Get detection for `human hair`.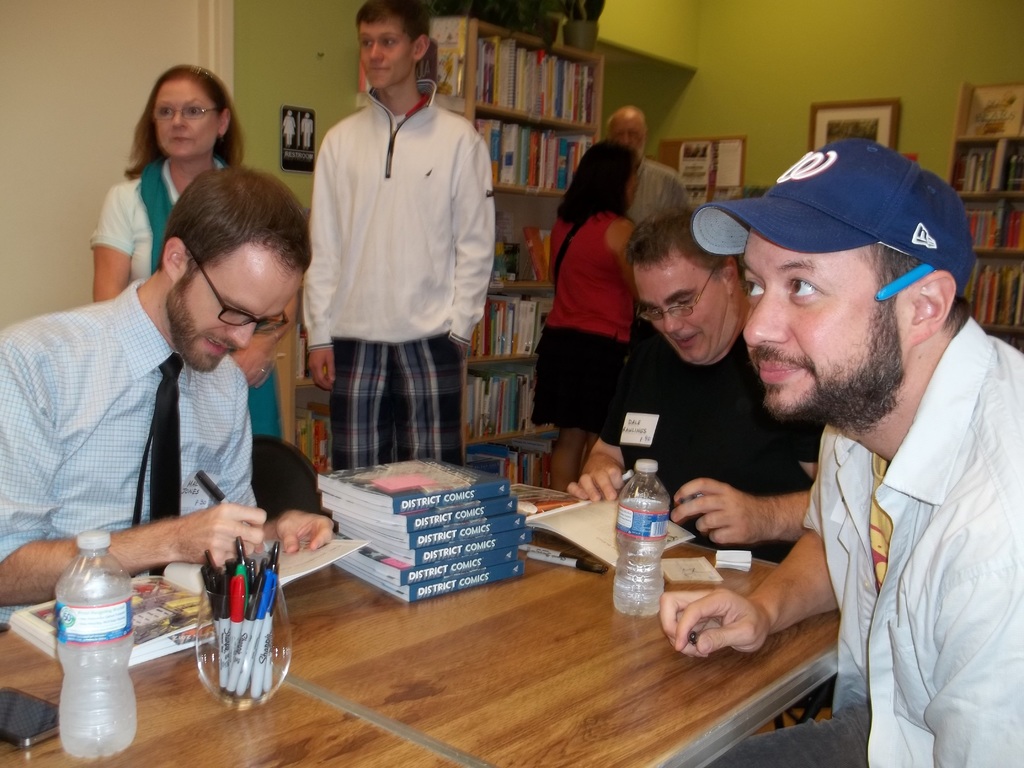
Detection: Rect(874, 246, 970, 323).
